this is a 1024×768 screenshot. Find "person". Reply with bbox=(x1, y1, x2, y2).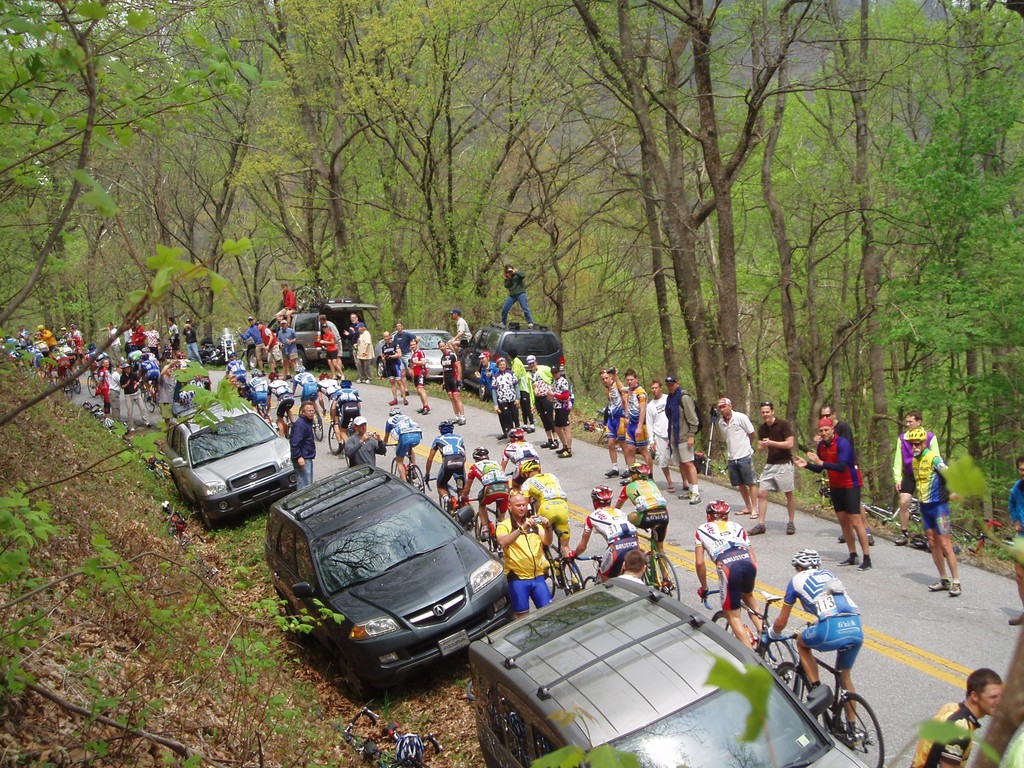
bbox=(476, 449, 506, 535).
